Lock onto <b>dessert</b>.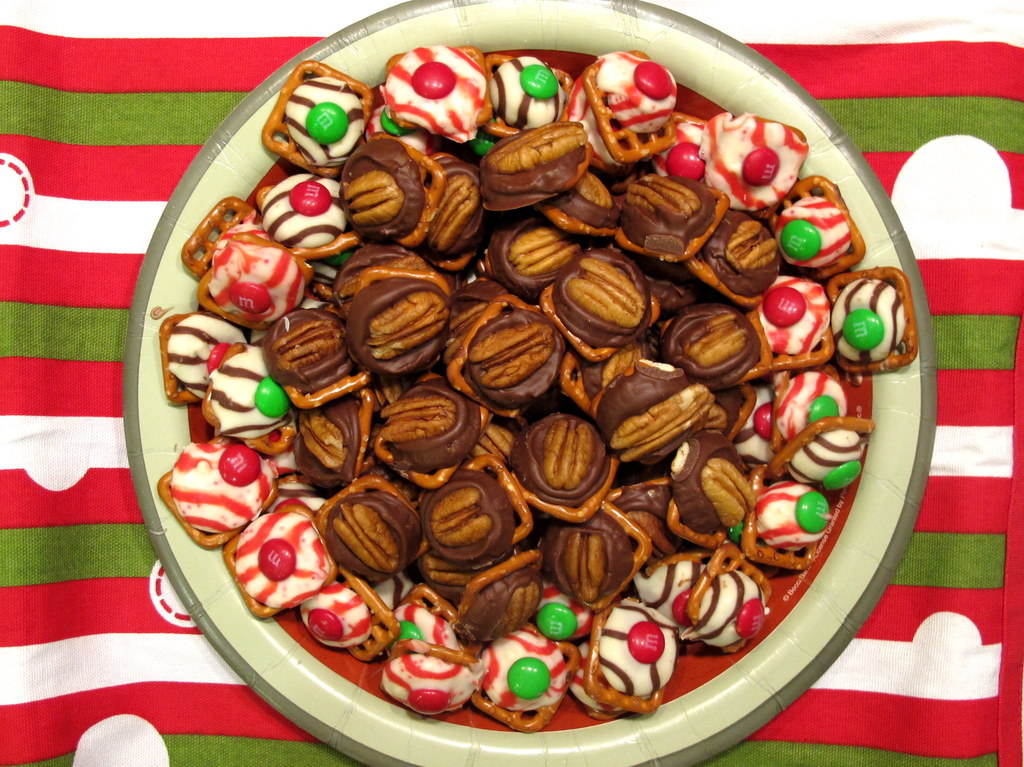
Locked: x1=366, y1=592, x2=464, y2=711.
